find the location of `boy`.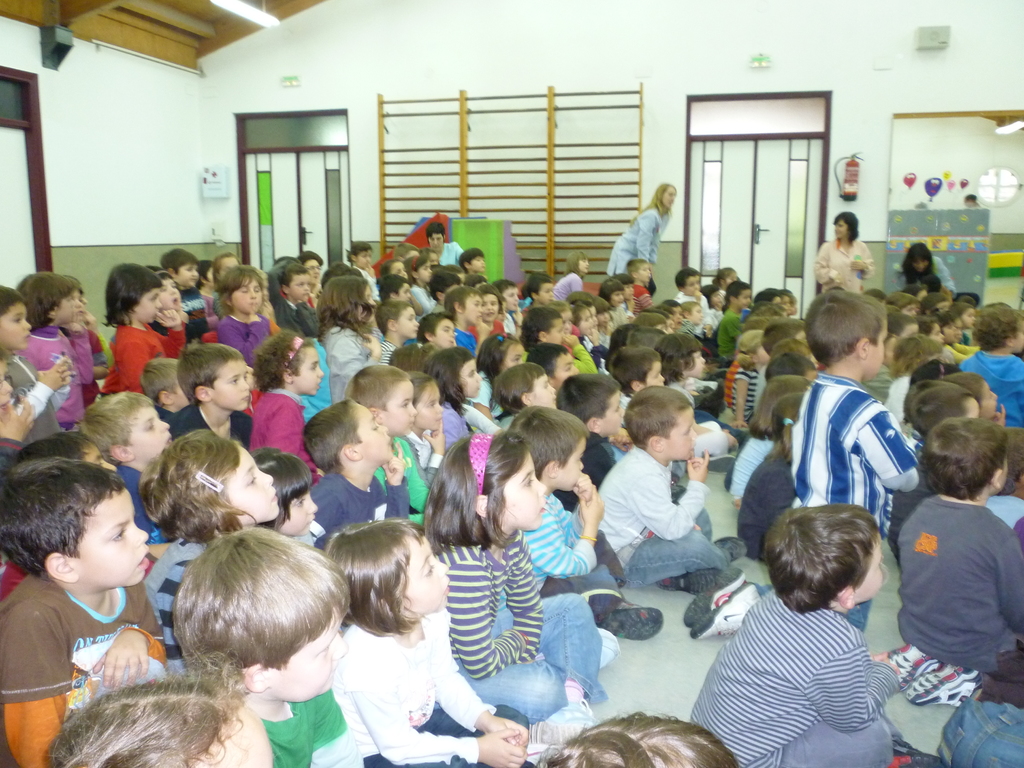
Location: 921/281/956/323.
